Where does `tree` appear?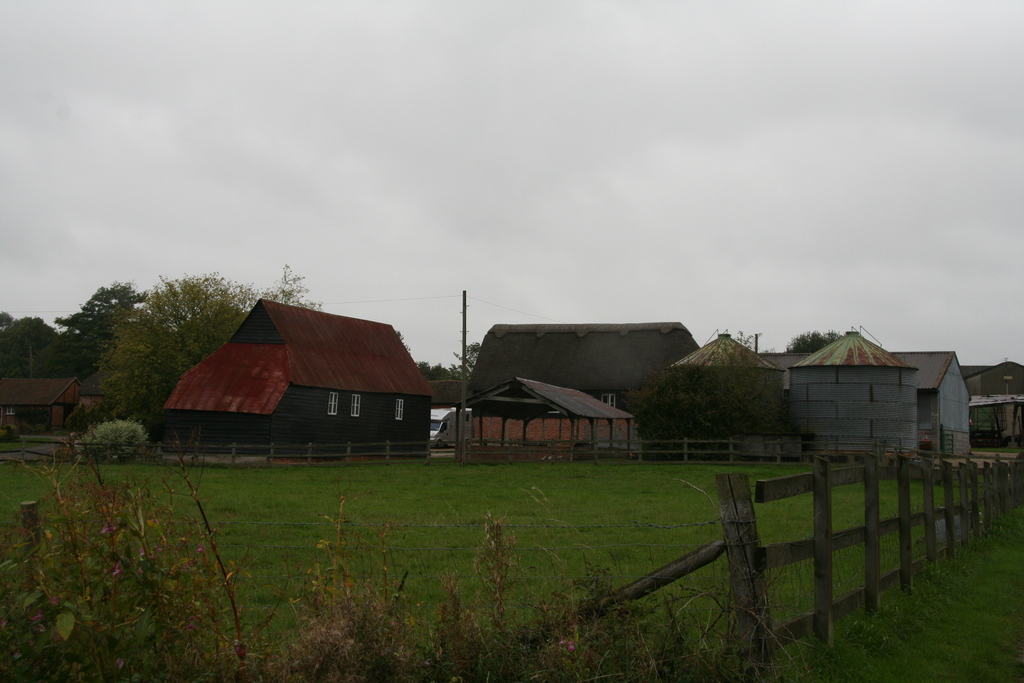
Appears at 780:325:849:355.
